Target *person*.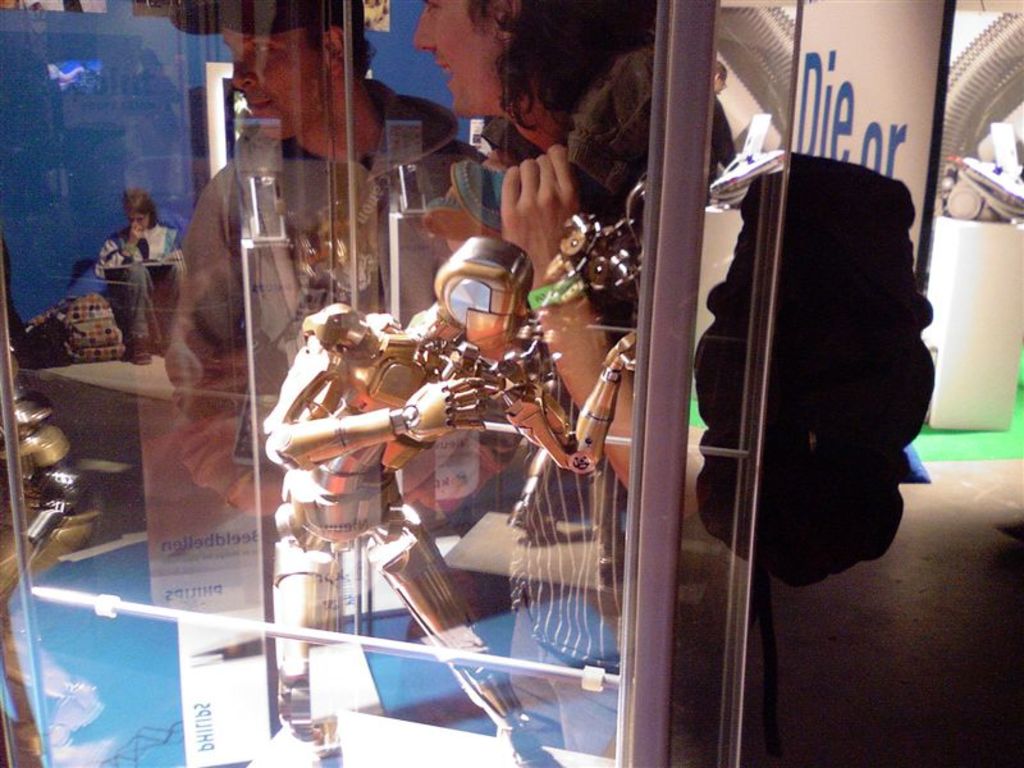
Target region: <region>164, 0, 522, 517</region>.
